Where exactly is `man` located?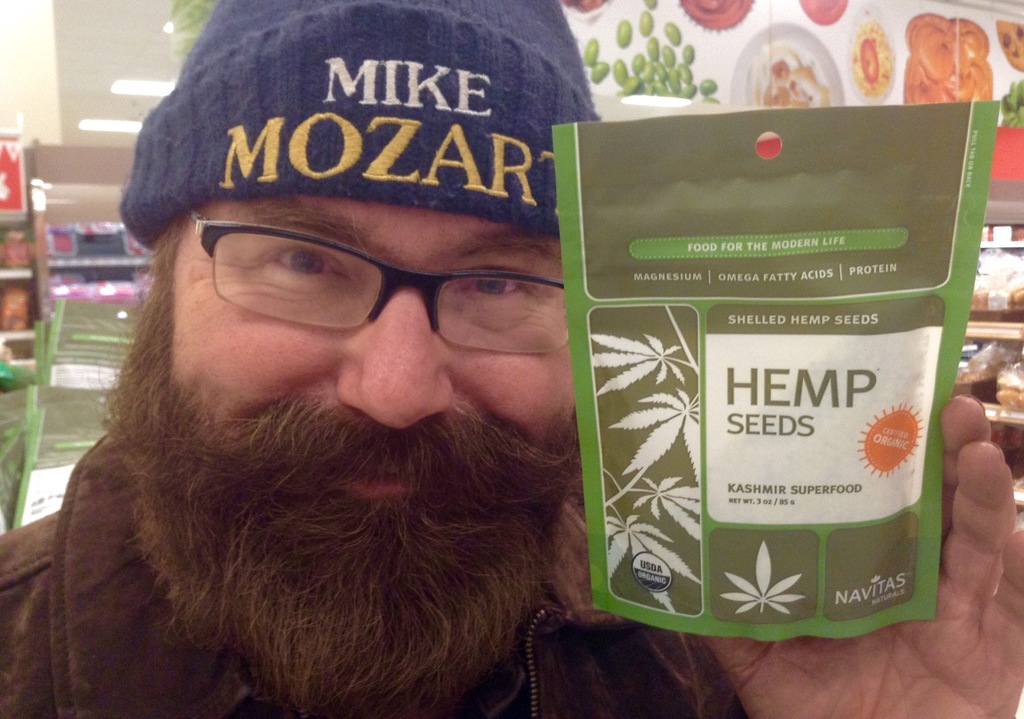
Its bounding box is bbox=(0, 0, 753, 718).
